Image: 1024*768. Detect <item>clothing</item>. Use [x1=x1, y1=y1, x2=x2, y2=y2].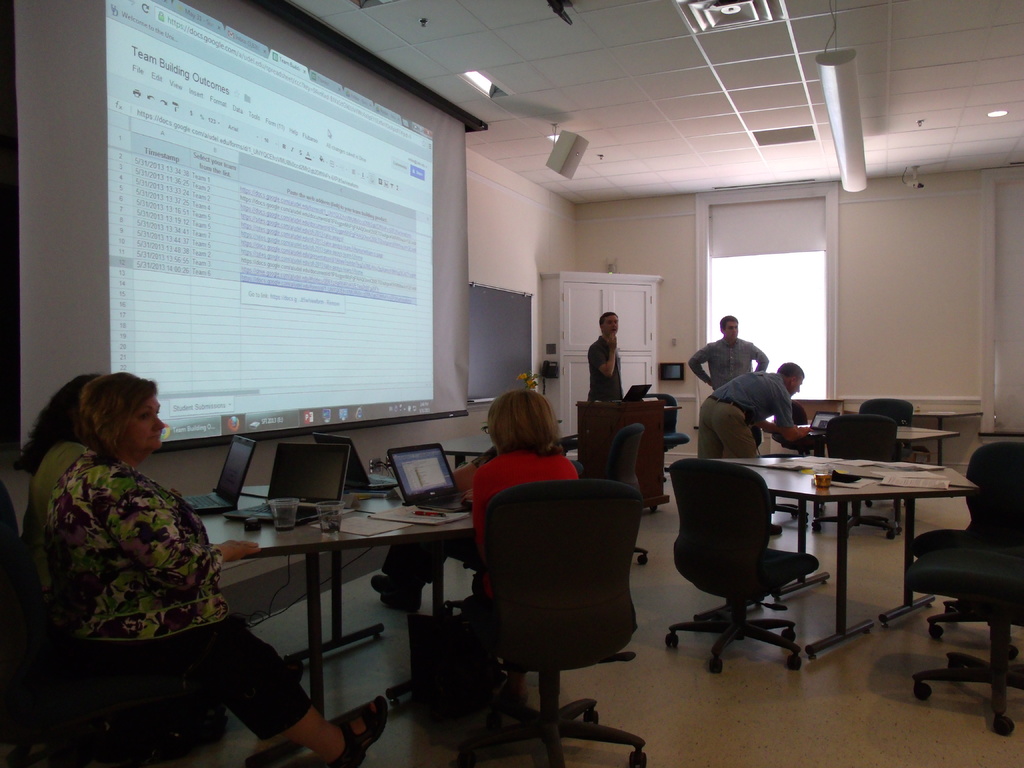
[x1=587, y1=337, x2=623, y2=404].
